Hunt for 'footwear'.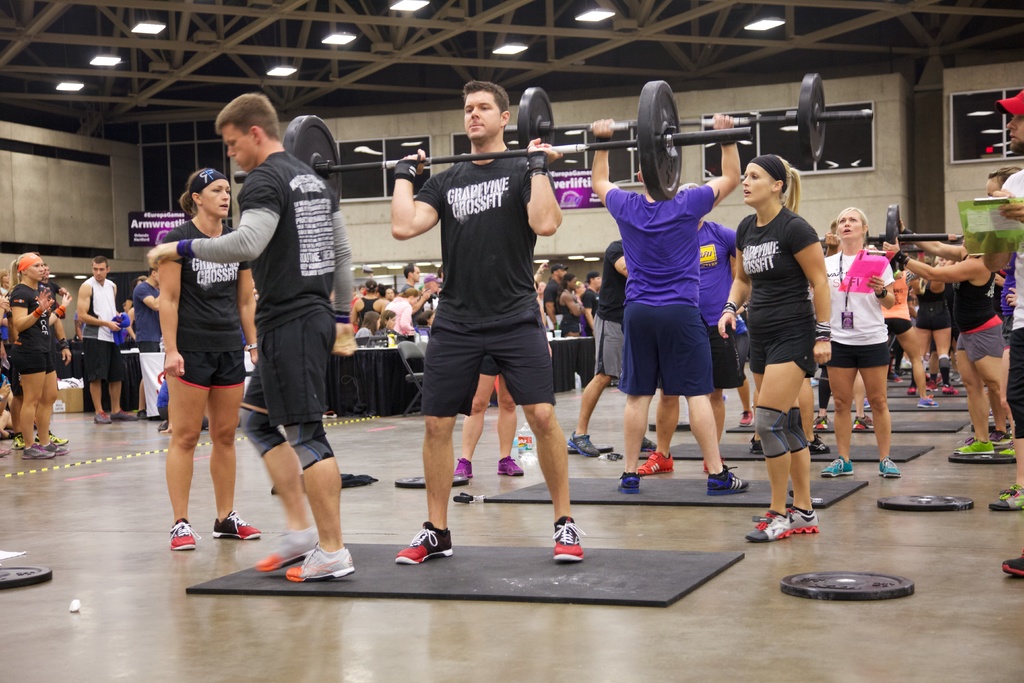
Hunted down at <bbox>283, 541, 356, 580</bbox>.
